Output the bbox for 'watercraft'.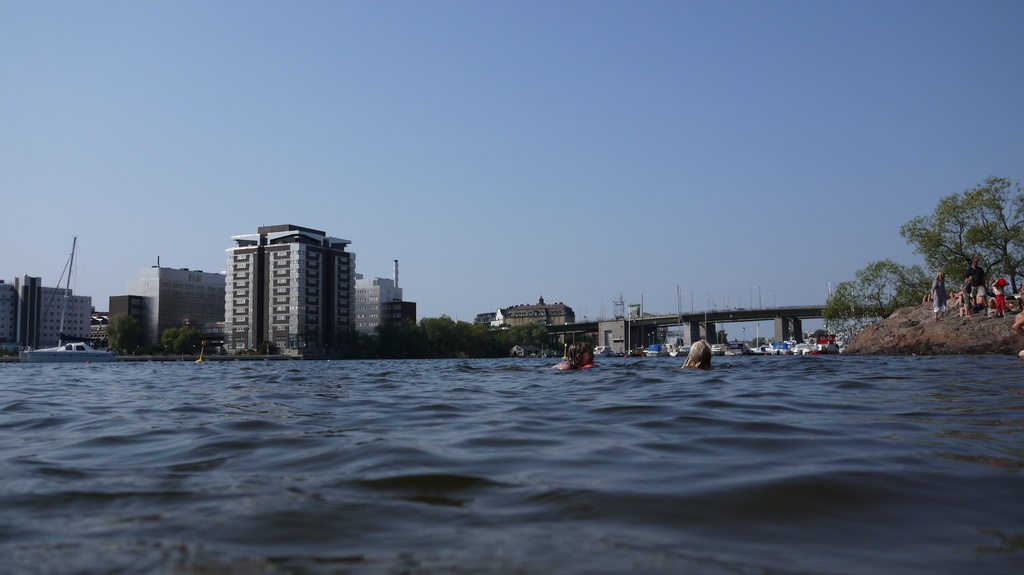
region(669, 338, 687, 358).
